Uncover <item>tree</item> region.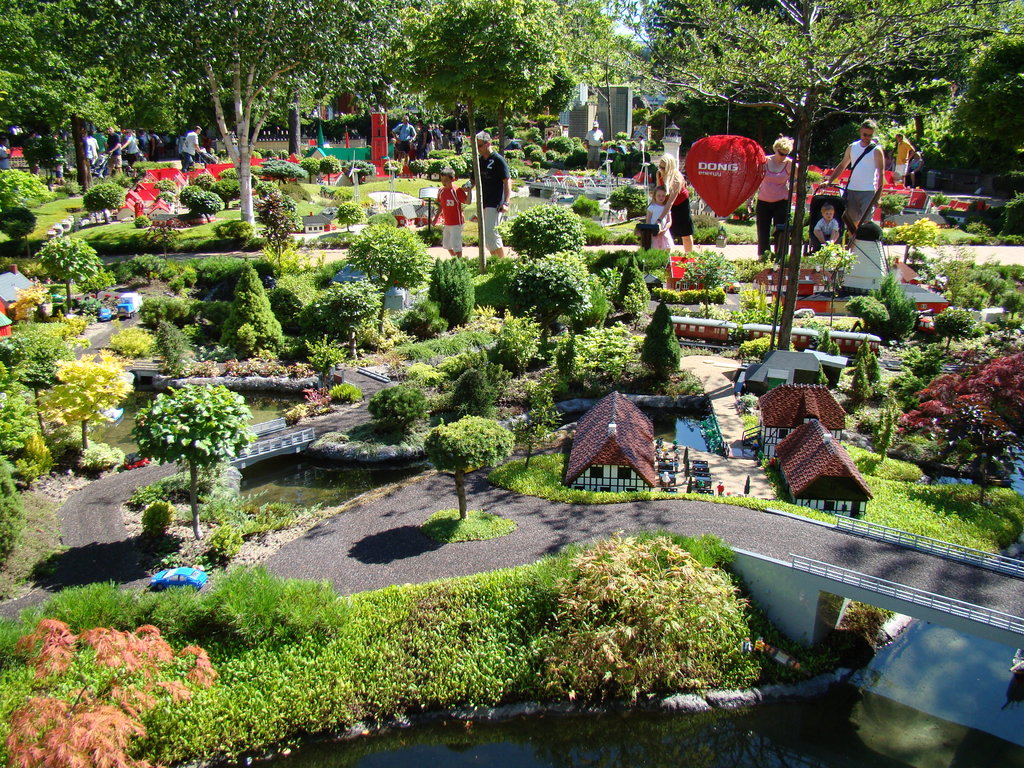
Uncovered: region(879, 406, 893, 463).
